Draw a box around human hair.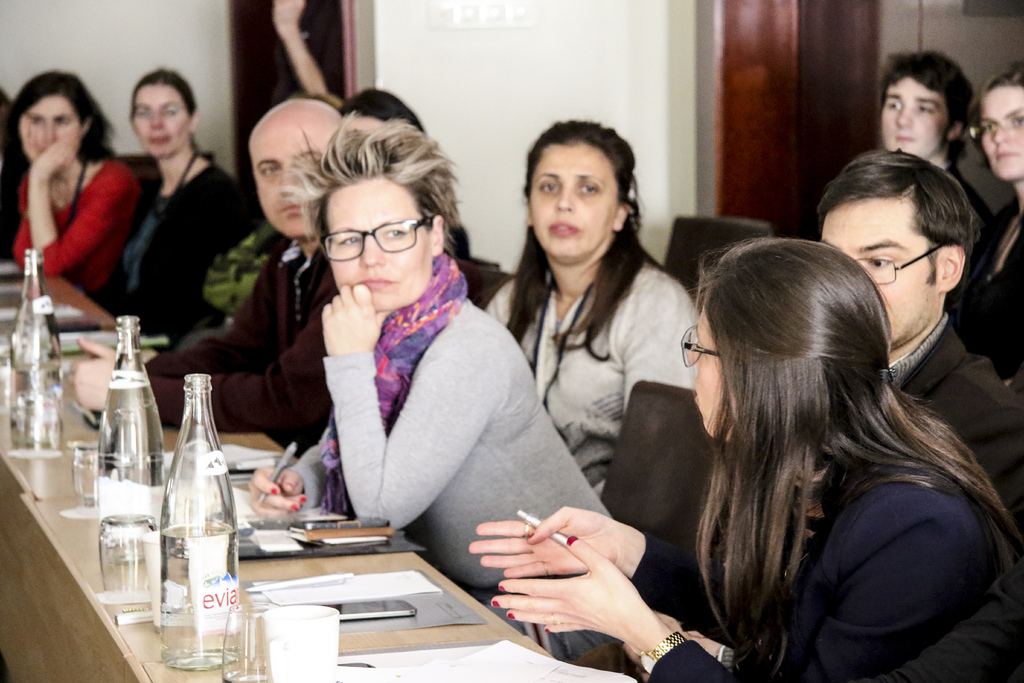
(x1=503, y1=113, x2=653, y2=360).
